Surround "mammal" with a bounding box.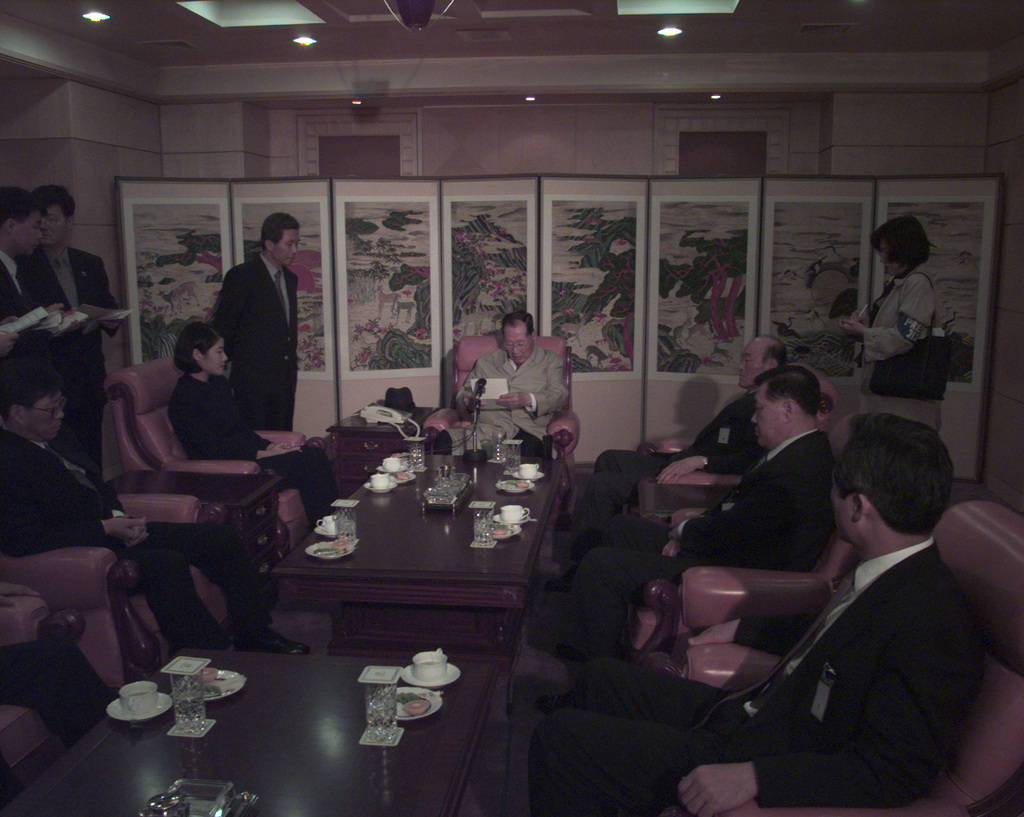
430/308/569/458.
